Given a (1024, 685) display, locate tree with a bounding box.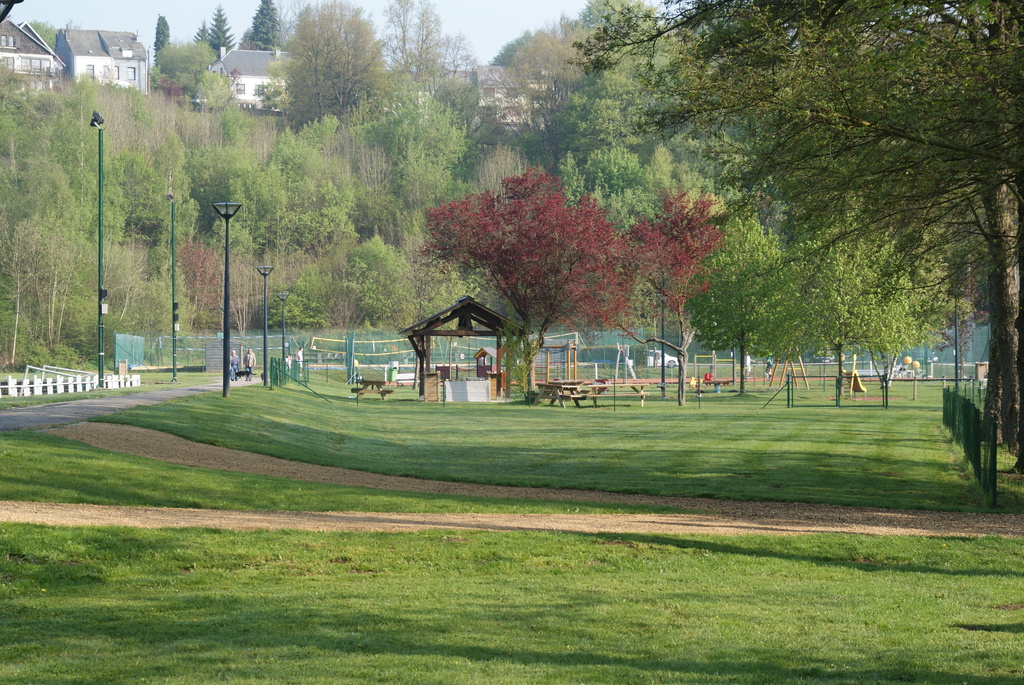
Located: box=[476, 24, 533, 68].
